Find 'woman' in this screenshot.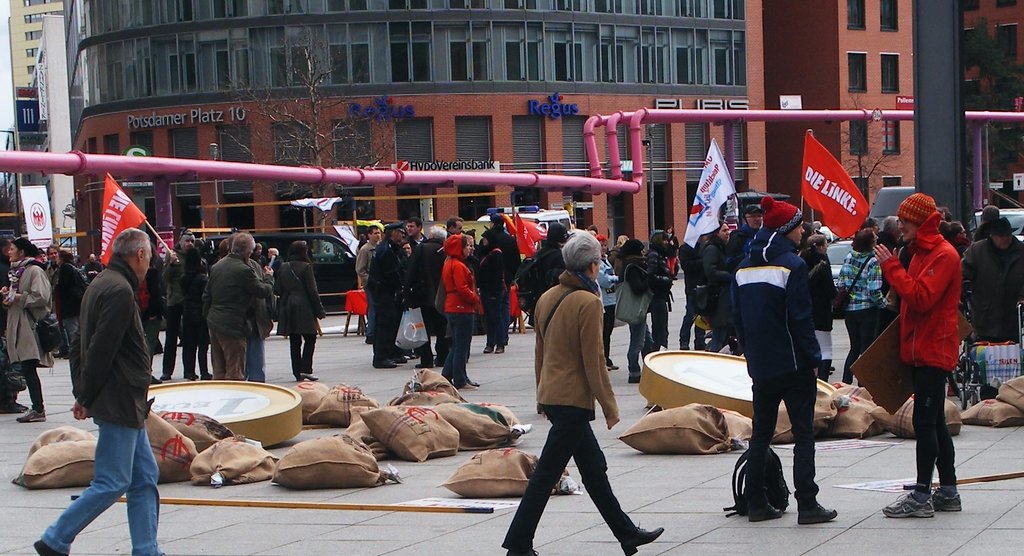
The bounding box for 'woman' is [960,225,1023,405].
